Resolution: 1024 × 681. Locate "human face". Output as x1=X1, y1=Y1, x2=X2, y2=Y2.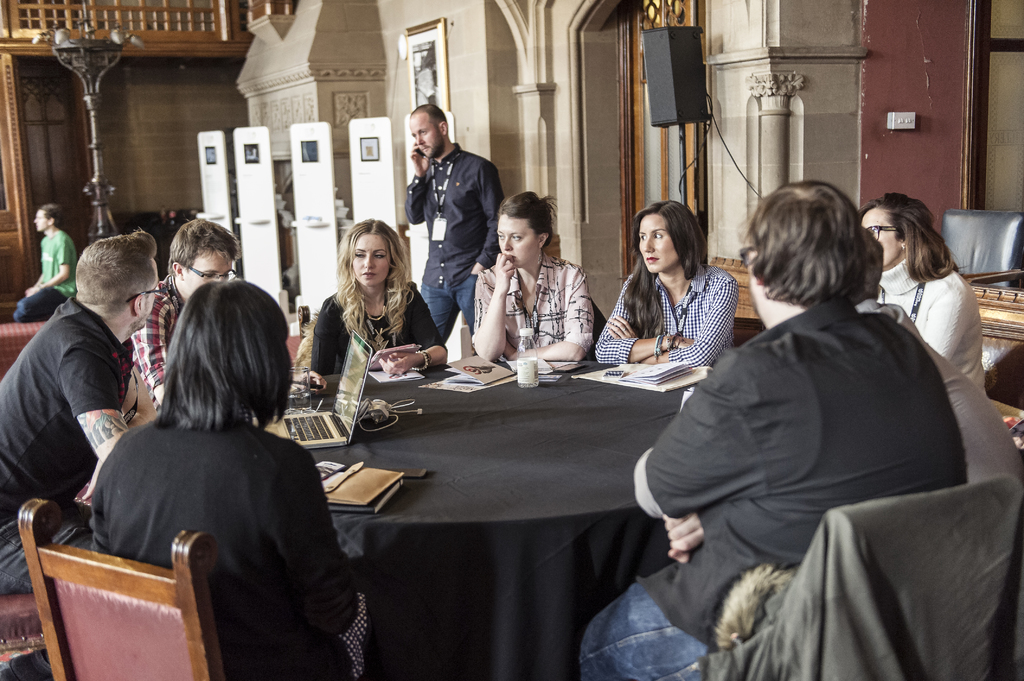
x1=35, y1=209, x2=49, y2=232.
